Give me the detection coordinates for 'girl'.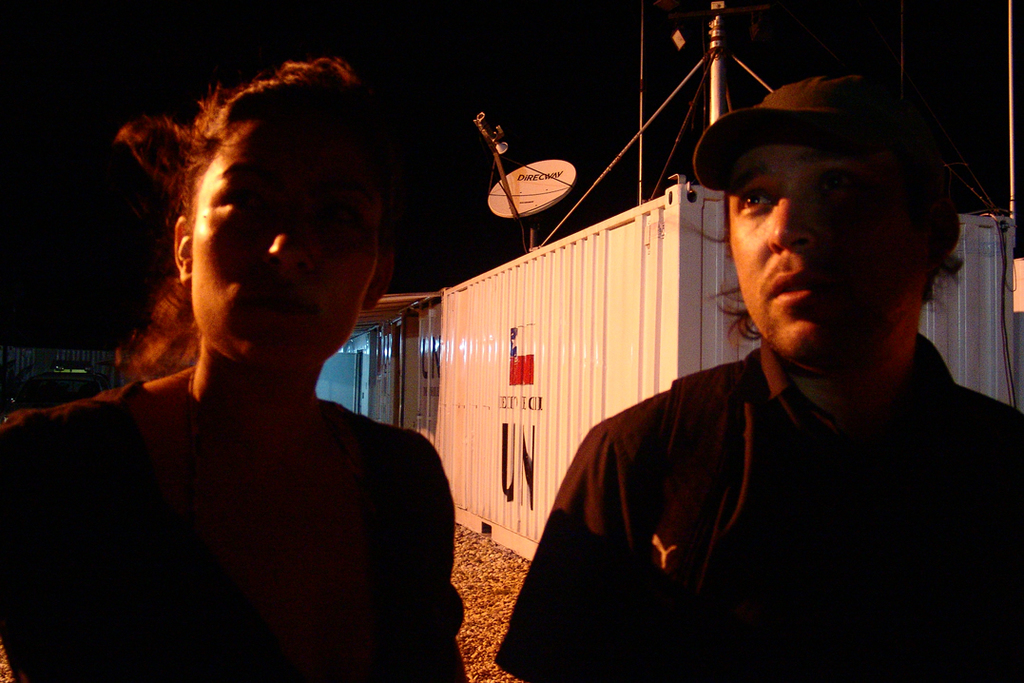
left=0, top=53, right=470, bottom=682.
